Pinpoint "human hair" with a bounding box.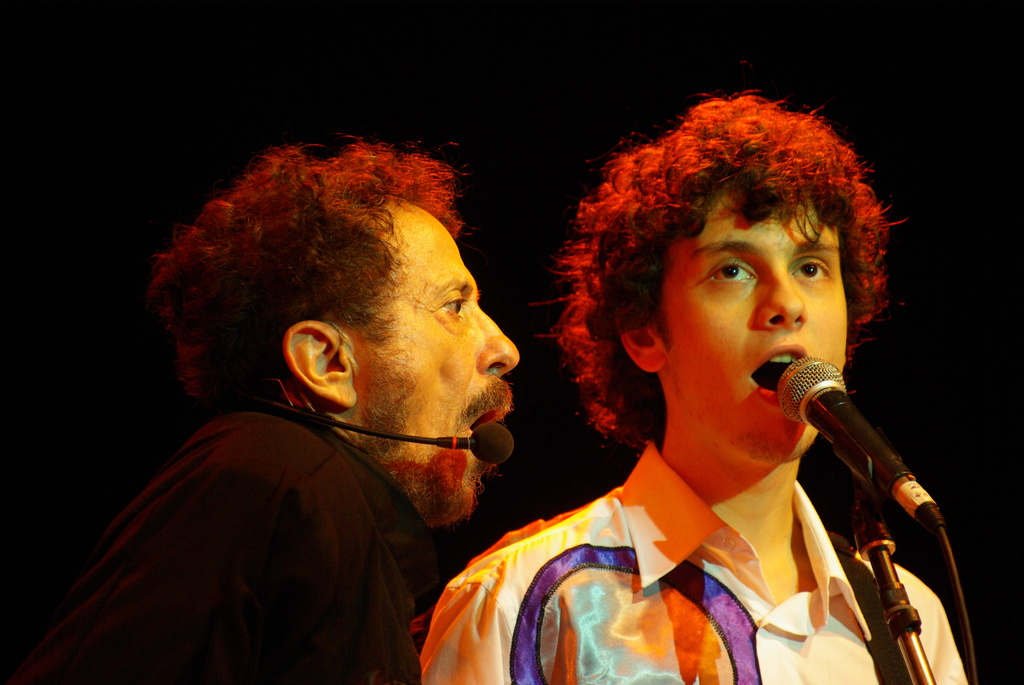
box=[164, 141, 503, 445].
